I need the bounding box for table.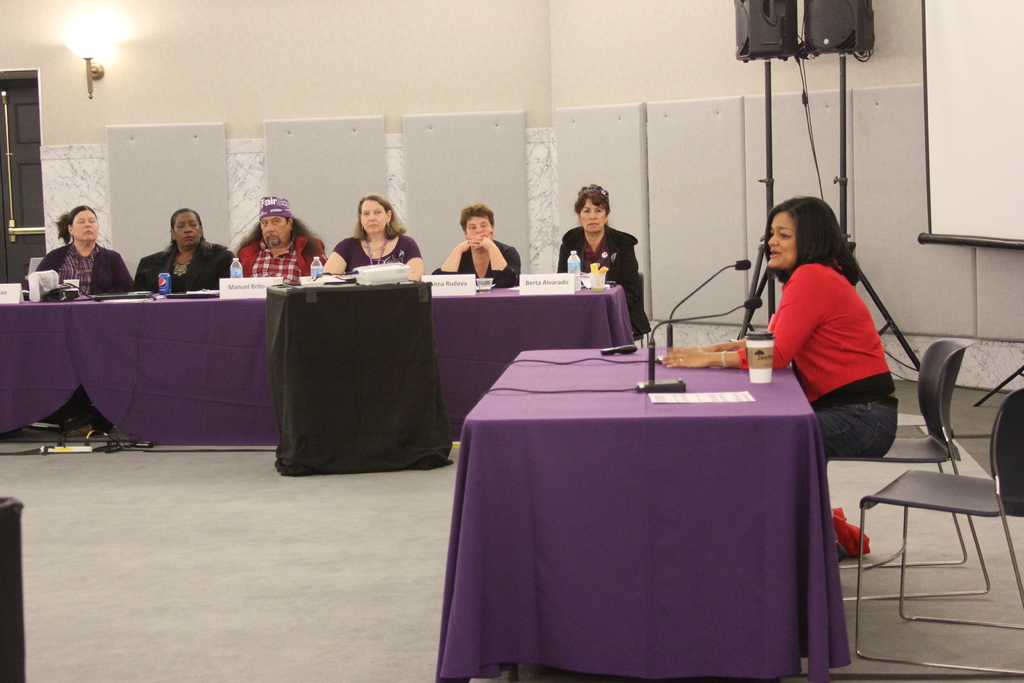
Here it is: (0, 280, 636, 441).
